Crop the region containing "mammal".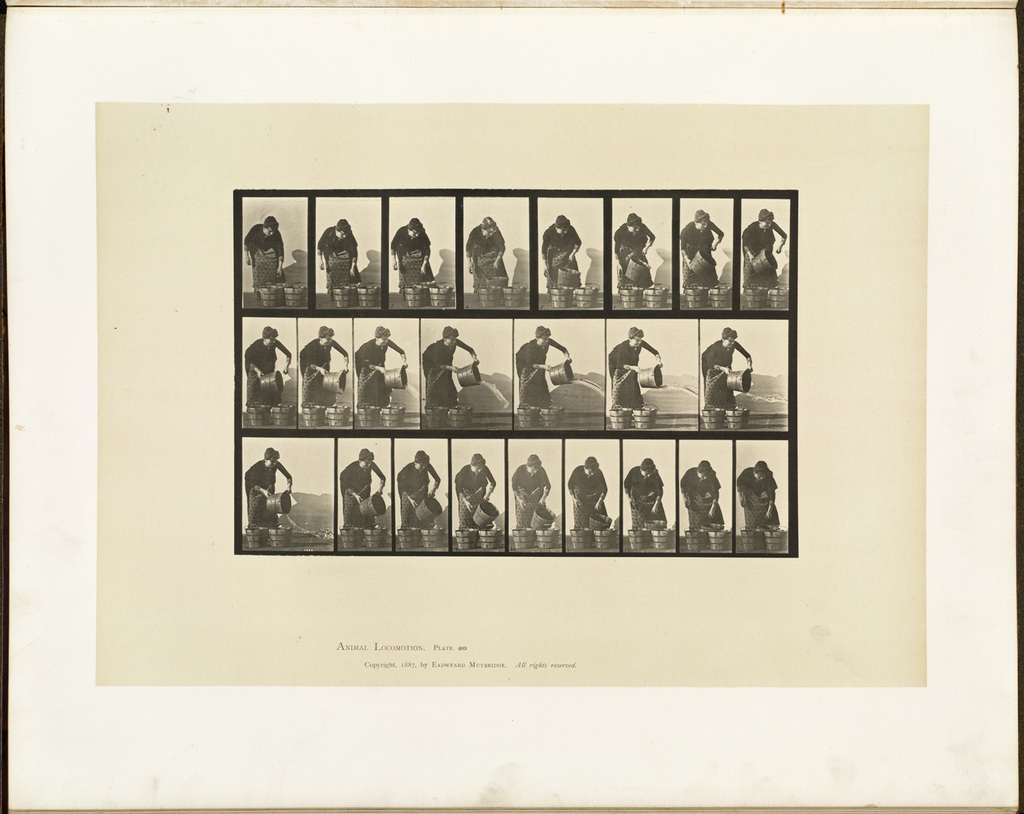
Crop region: 697/322/764/432.
